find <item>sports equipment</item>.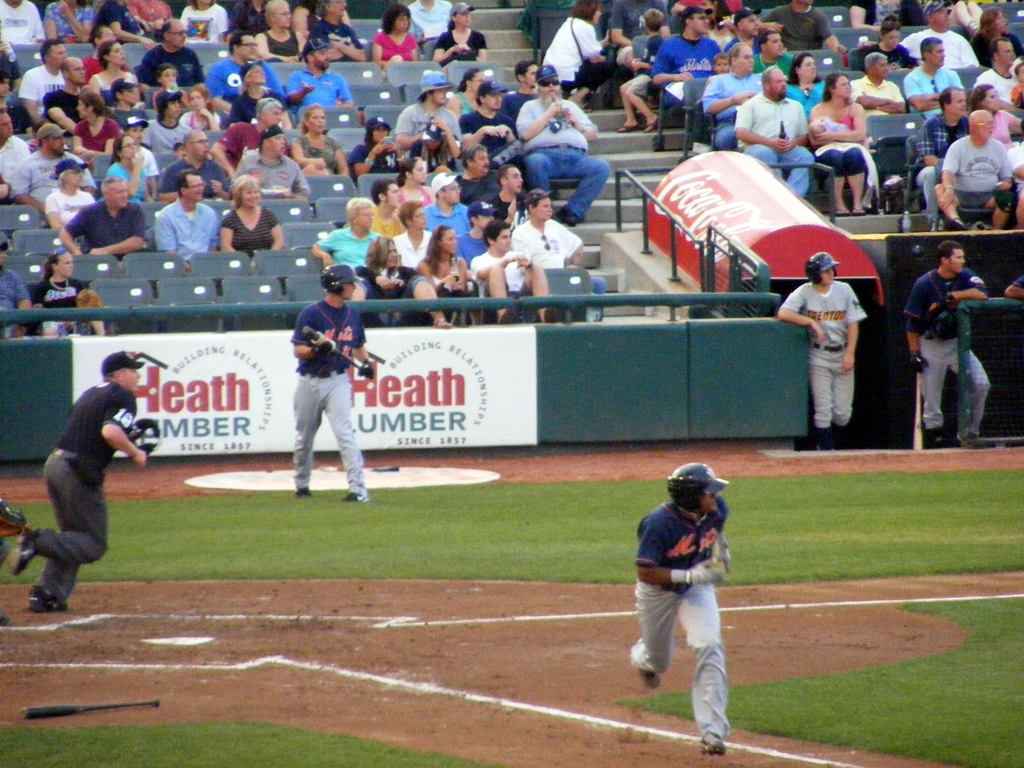
301,326,371,371.
